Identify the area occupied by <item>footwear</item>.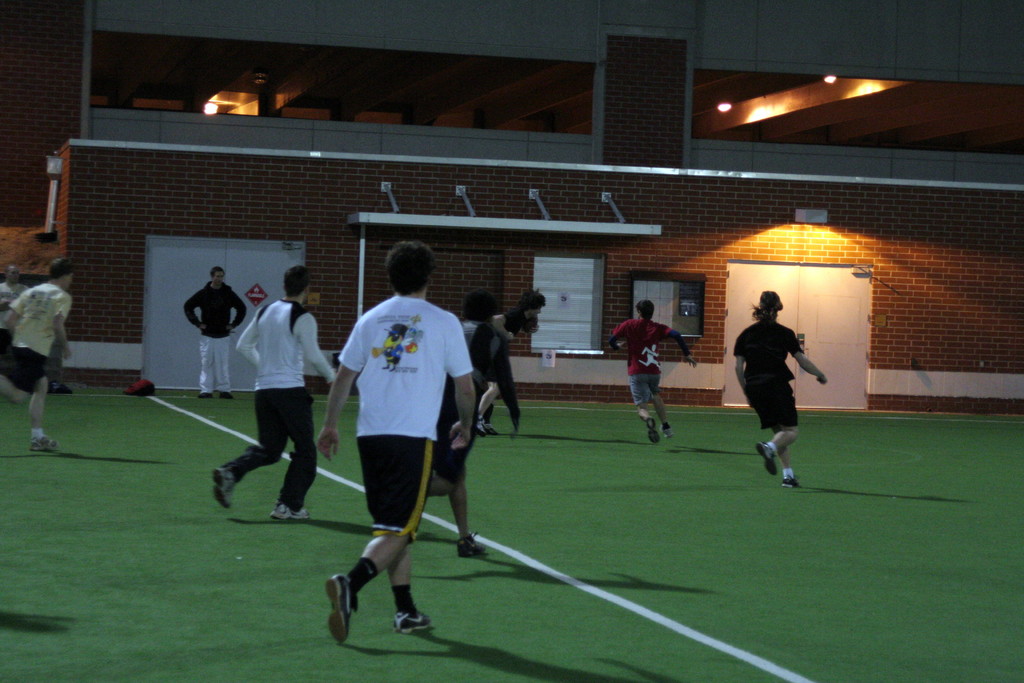
Area: pyautogui.locateOnScreen(271, 502, 308, 523).
